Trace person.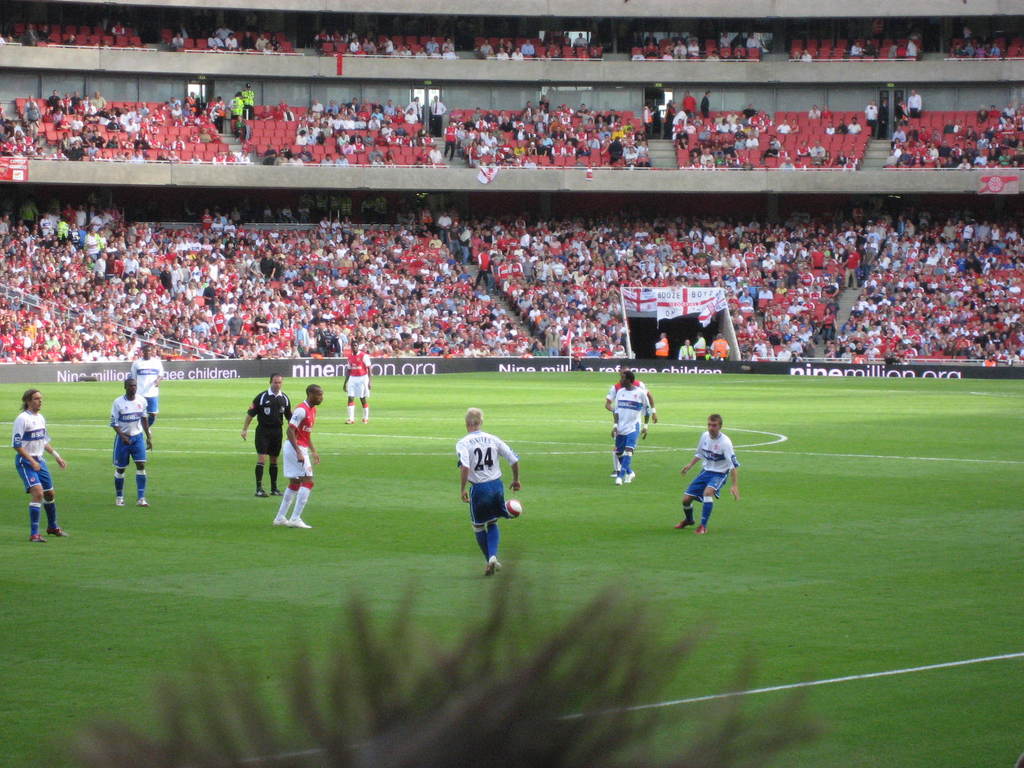
Traced to bbox=(287, 389, 328, 531).
